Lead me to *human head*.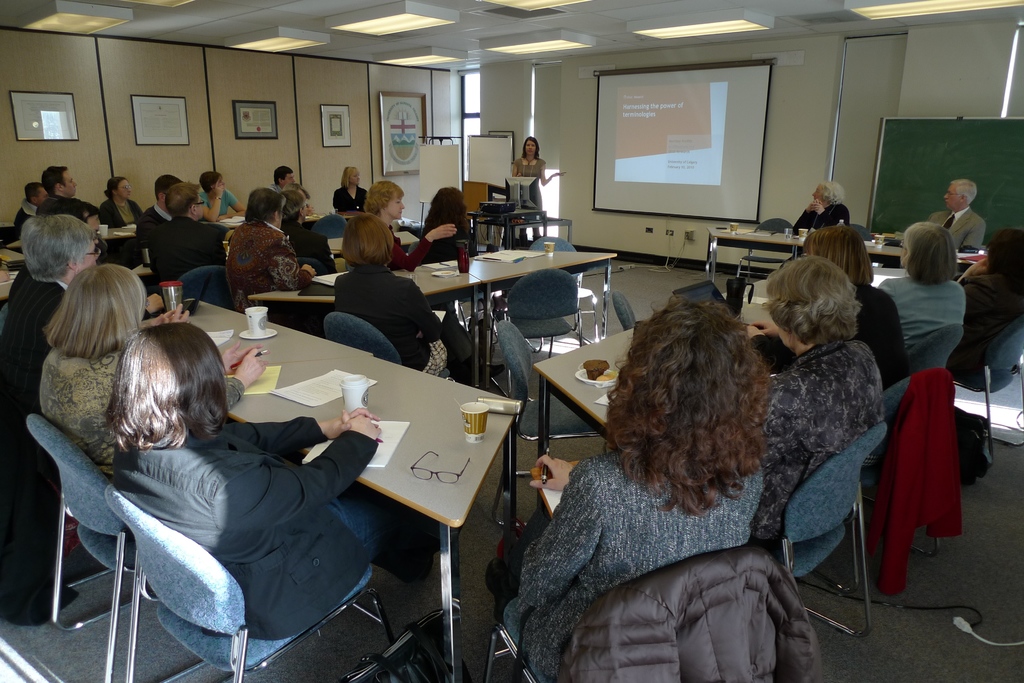
Lead to Rect(762, 253, 862, 355).
